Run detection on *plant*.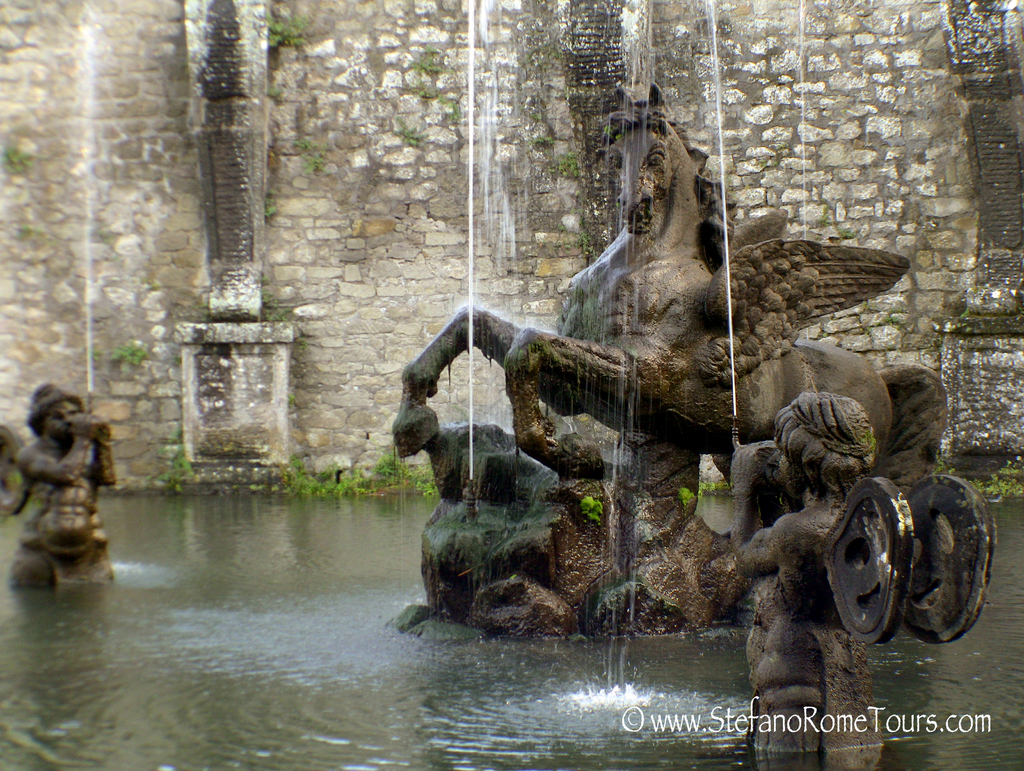
Result: BBox(0, 137, 37, 179).
